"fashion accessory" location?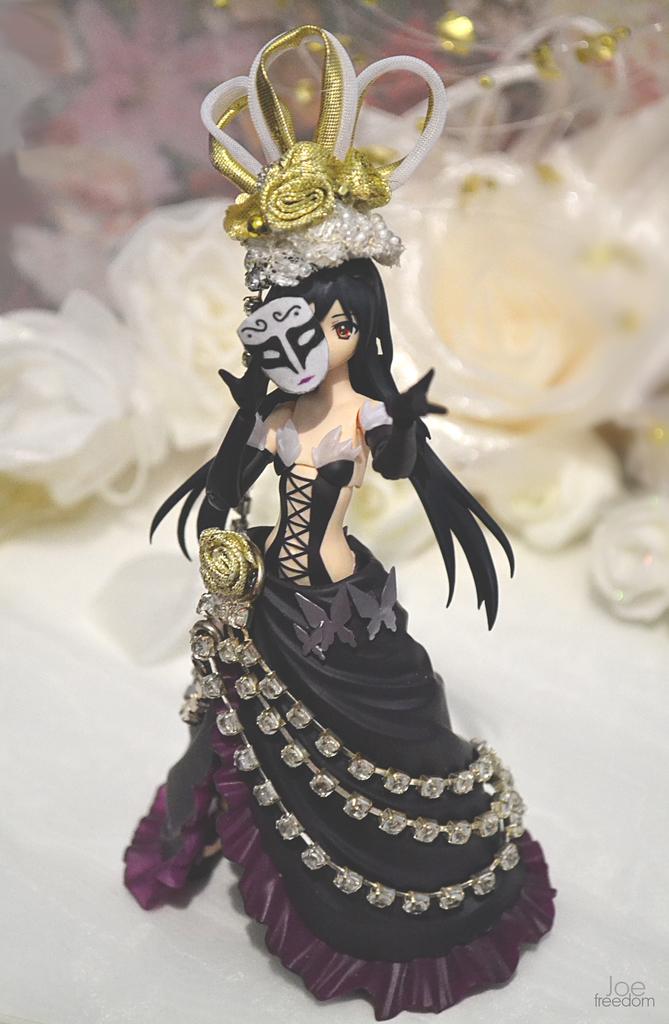
x1=181, y1=528, x2=531, y2=913
